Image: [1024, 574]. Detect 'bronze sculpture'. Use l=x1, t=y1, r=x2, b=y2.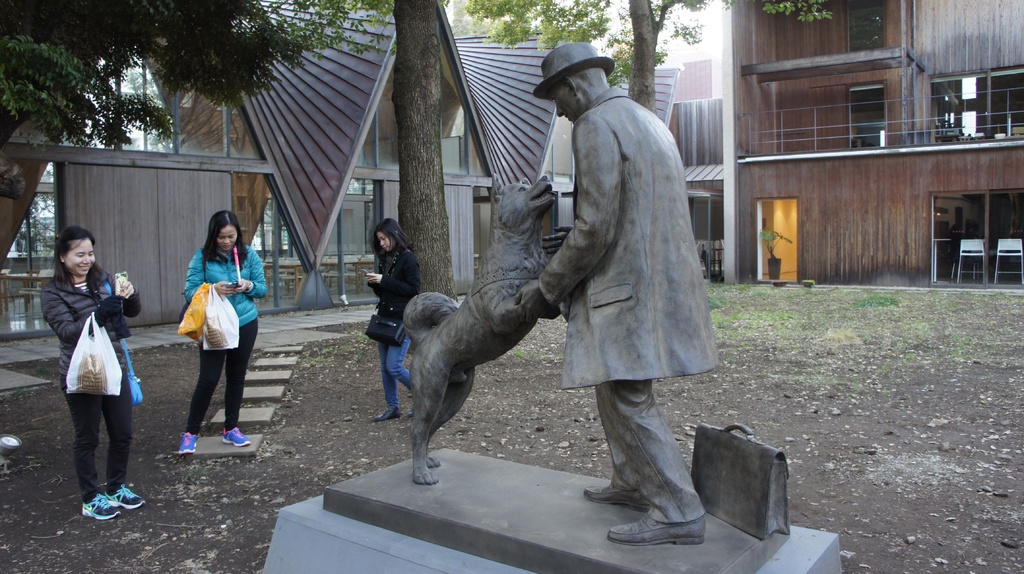
l=482, t=19, r=721, b=522.
